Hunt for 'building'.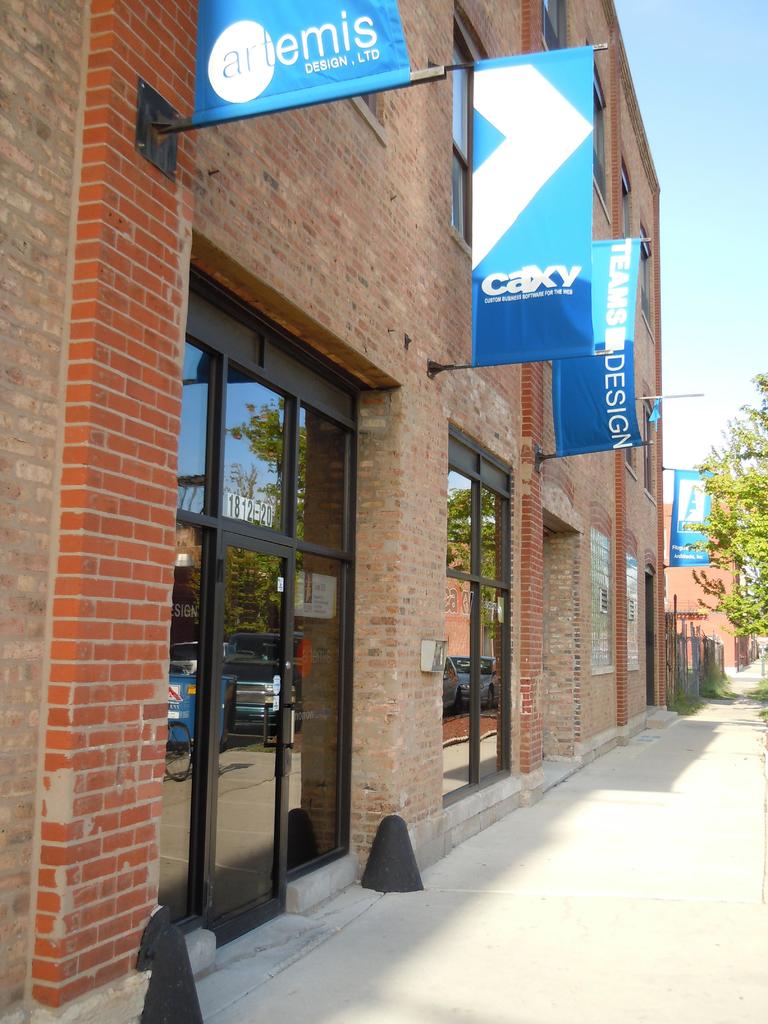
Hunted down at pyautogui.locateOnScreen(658, 468, 764, 703).
